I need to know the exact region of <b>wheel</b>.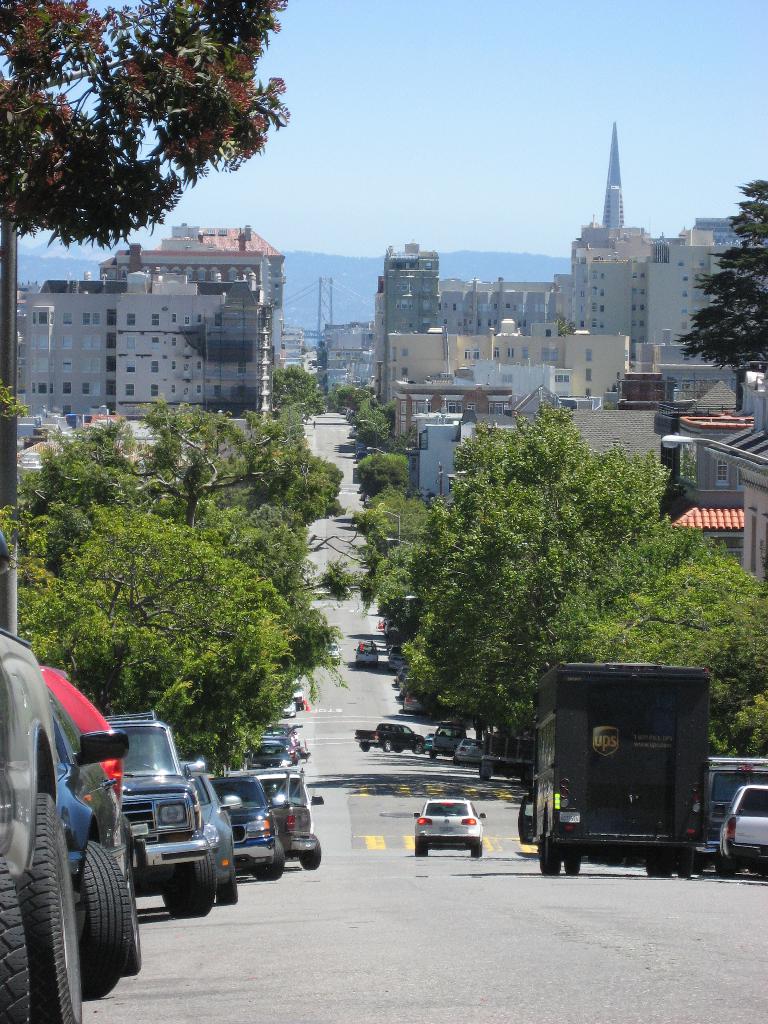
Region: (x1=543, y1=837, x2=560, y2=874).
